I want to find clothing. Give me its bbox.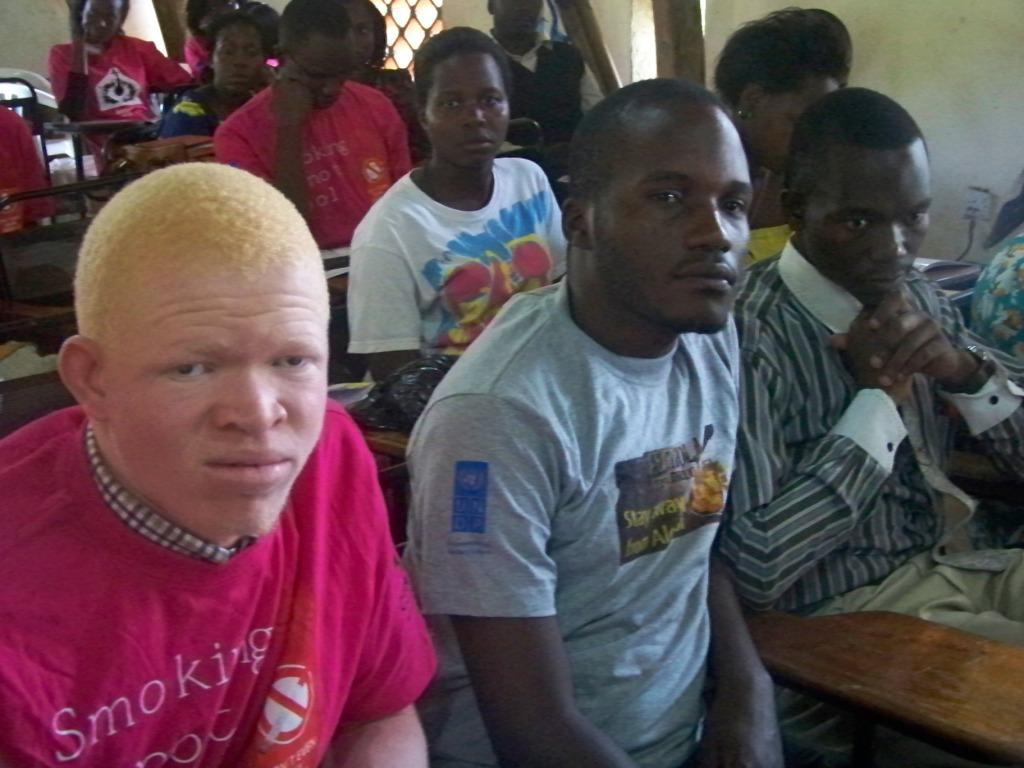
bbox=(342, 170, 578, 426).
